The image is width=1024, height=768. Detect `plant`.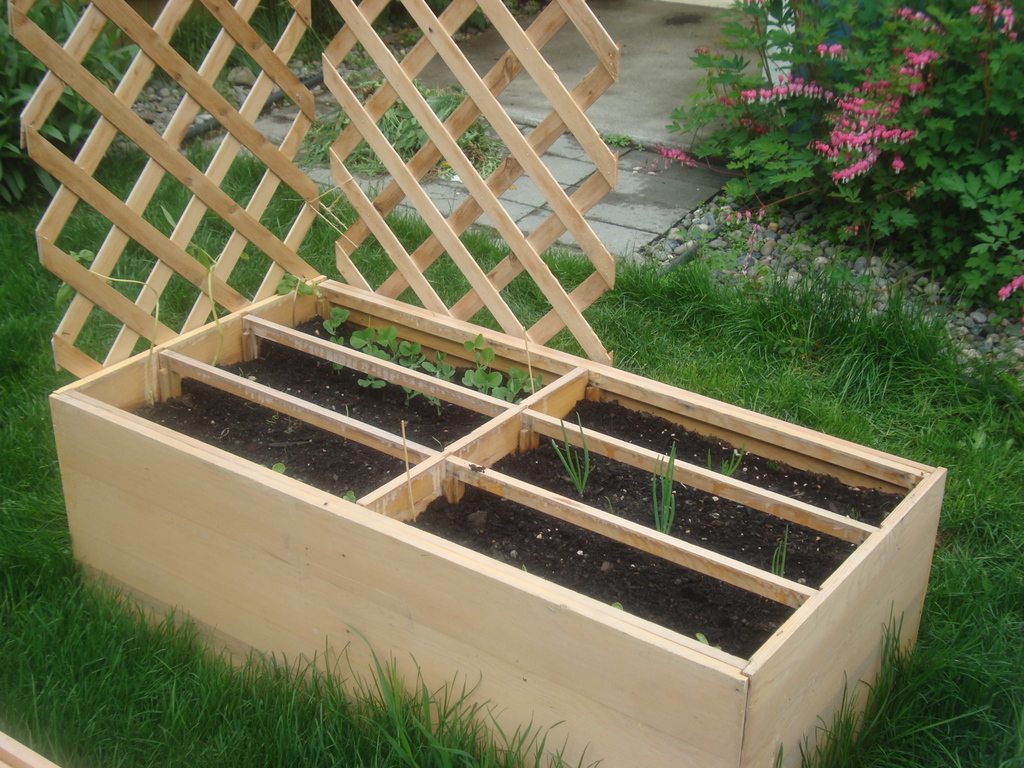
Detection: (x1=317, y1=305, x2=348, y2=338).
